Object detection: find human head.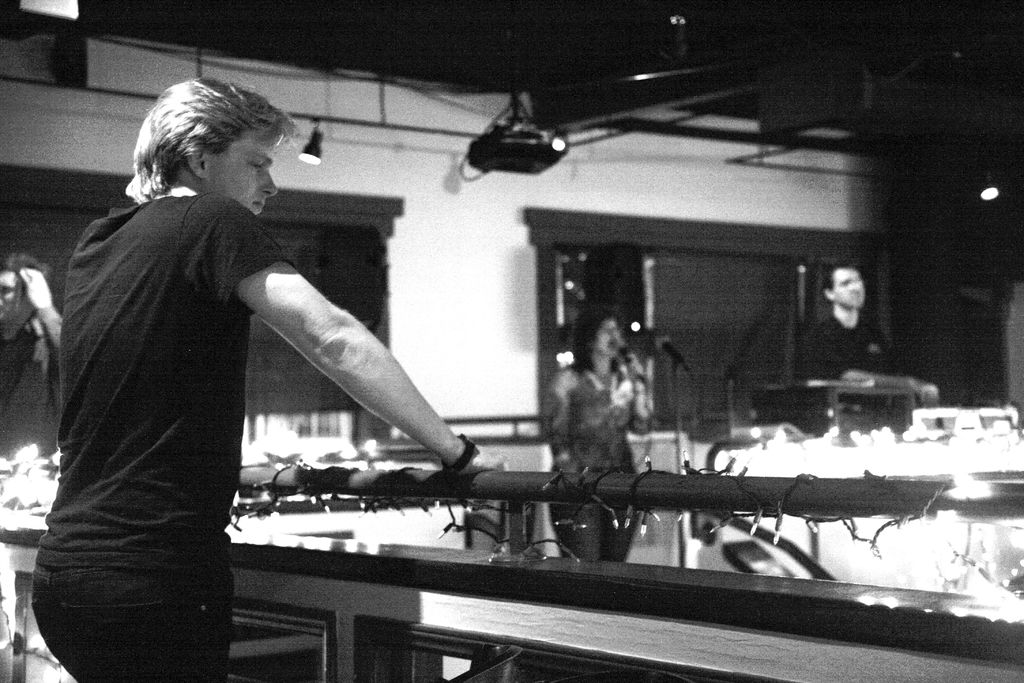
[left=819, top=262, right=867, bottom=309].
